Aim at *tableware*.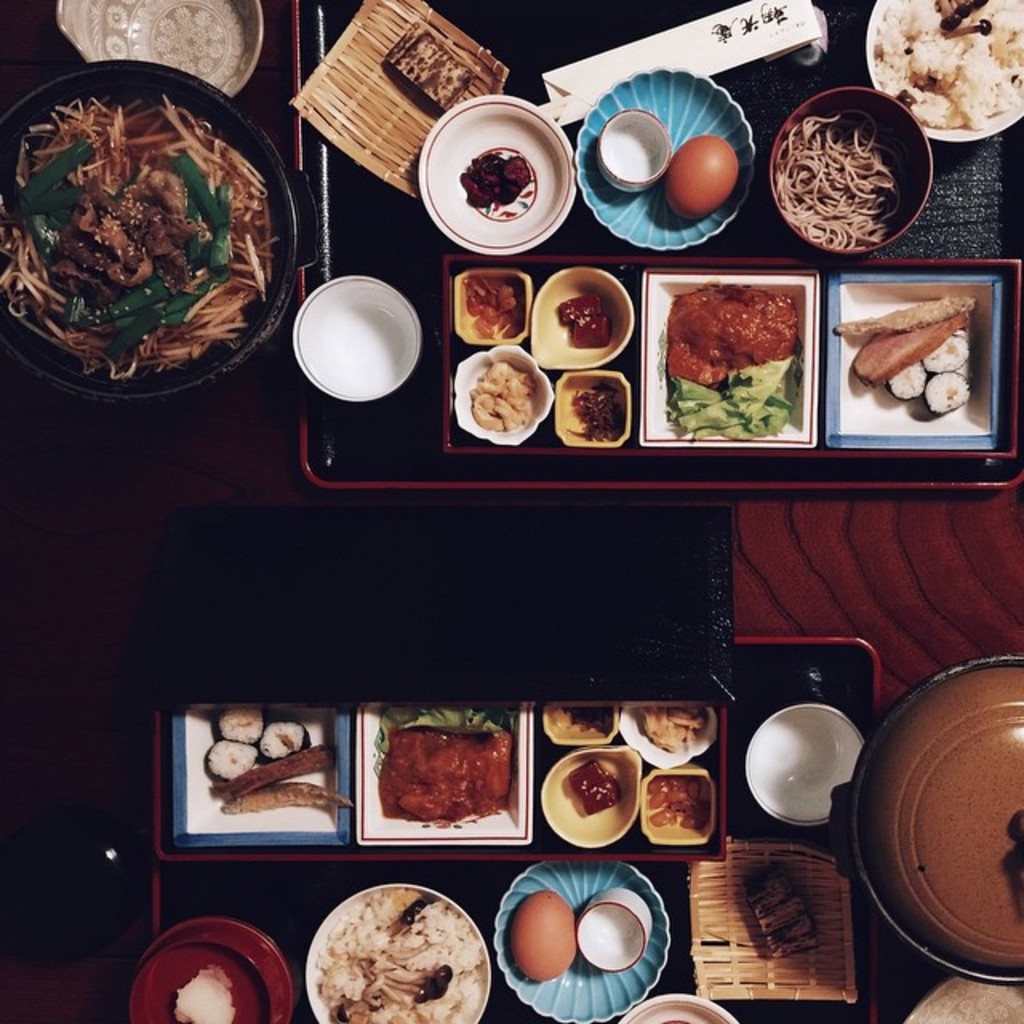
Aimed at left=0, top=61, right=298, bottom=405.
